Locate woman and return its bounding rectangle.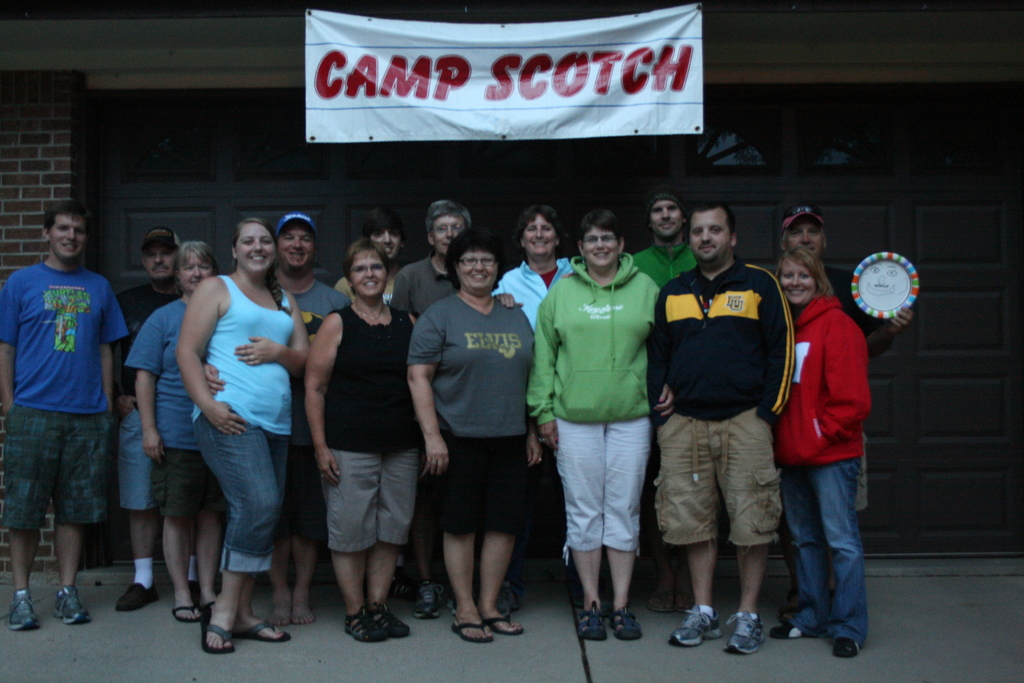
{"left": 529, "top": 201, "right": 667, "bottom": 627}.
